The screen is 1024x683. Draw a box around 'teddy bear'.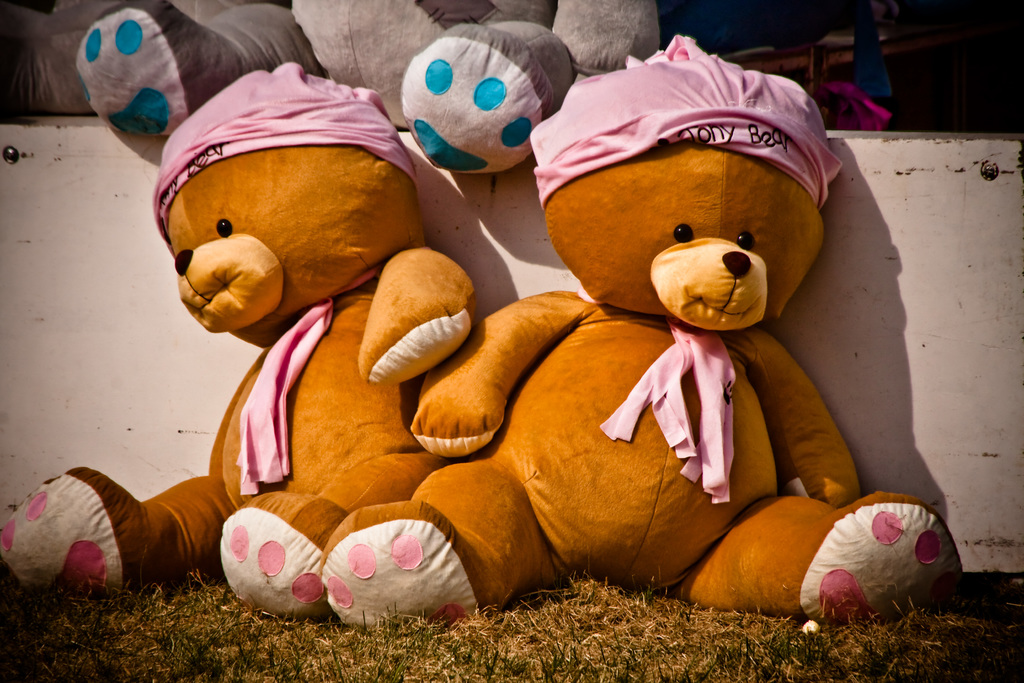
(0,63,480,613).
